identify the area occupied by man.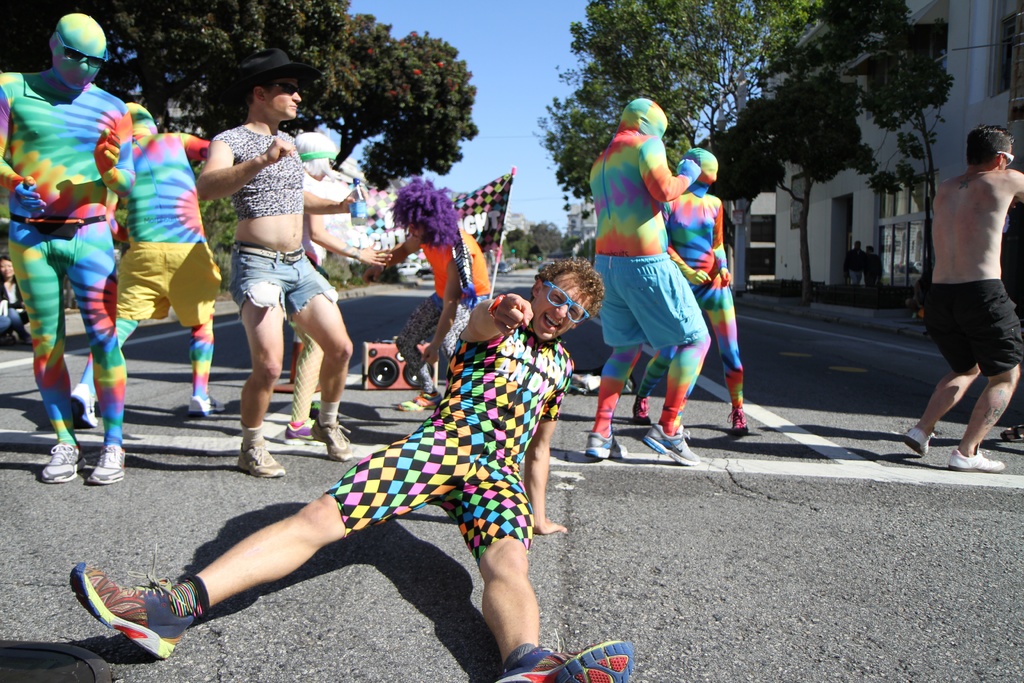
Area: rect(70, 259, 634, 682).
